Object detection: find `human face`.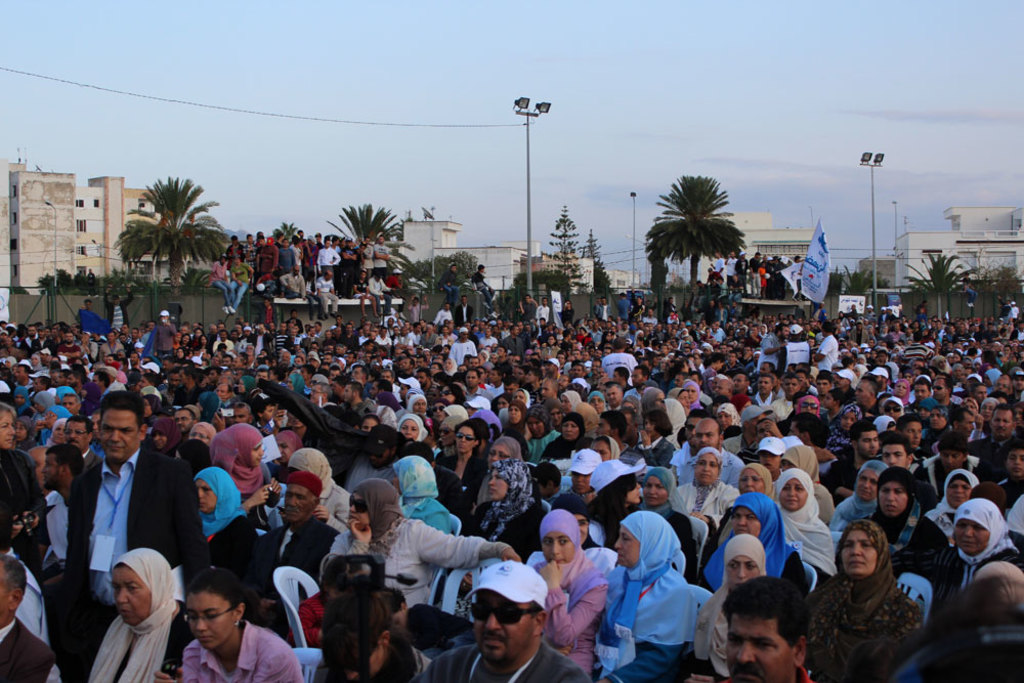
locate(682, 416, 701, 438).
